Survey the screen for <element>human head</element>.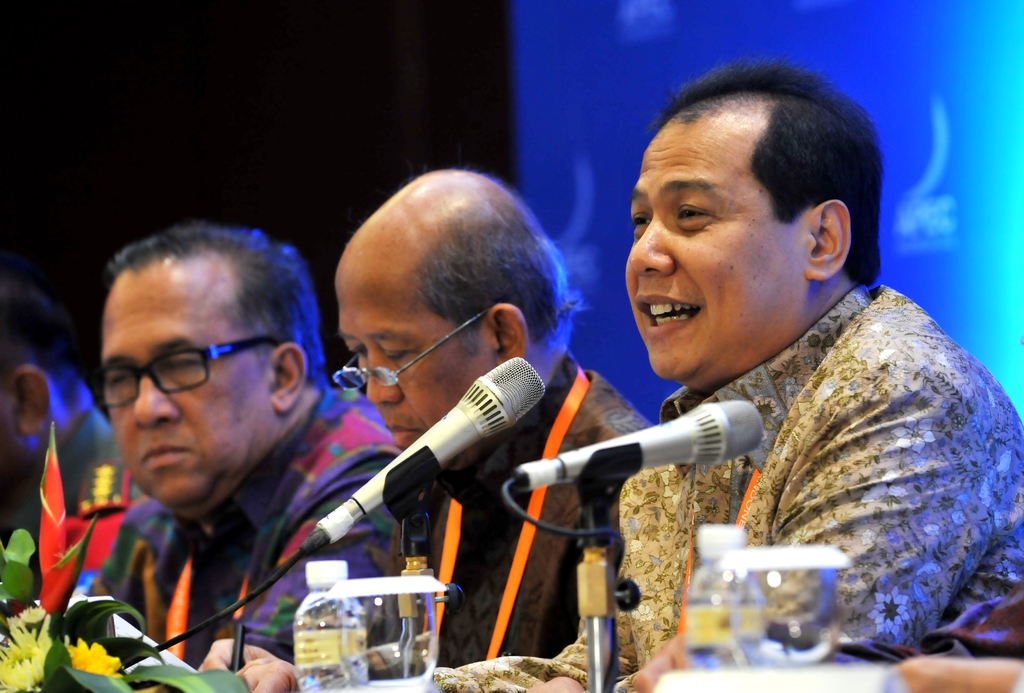
Survey found: bbox=[98, 228, 323, 507].
